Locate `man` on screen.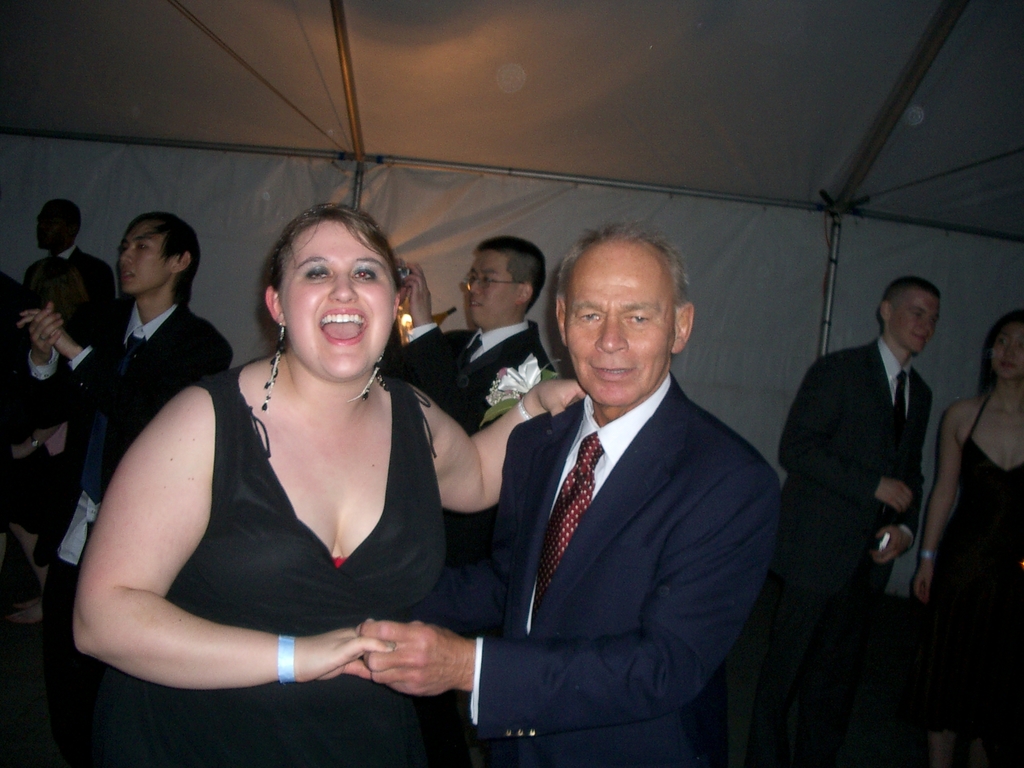
On screen at (left=17, top=207, right=230, bottom=765).
